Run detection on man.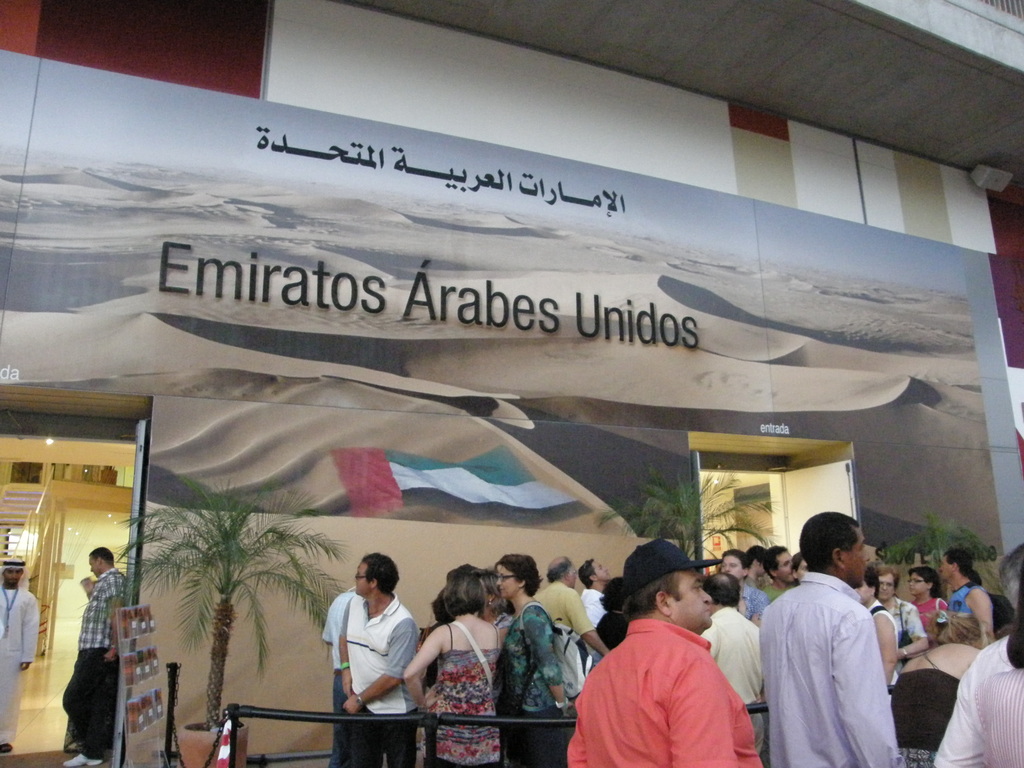
Result: BBox(881, 570, 928, 659).
